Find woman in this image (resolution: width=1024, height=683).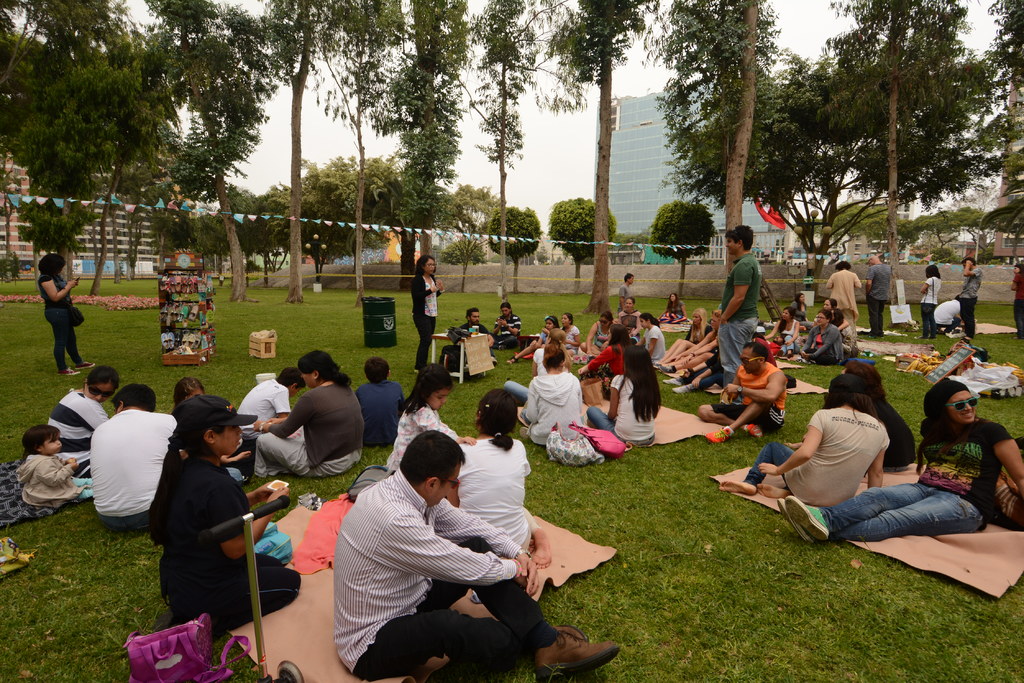
detection(833, 366, 998, 568).
